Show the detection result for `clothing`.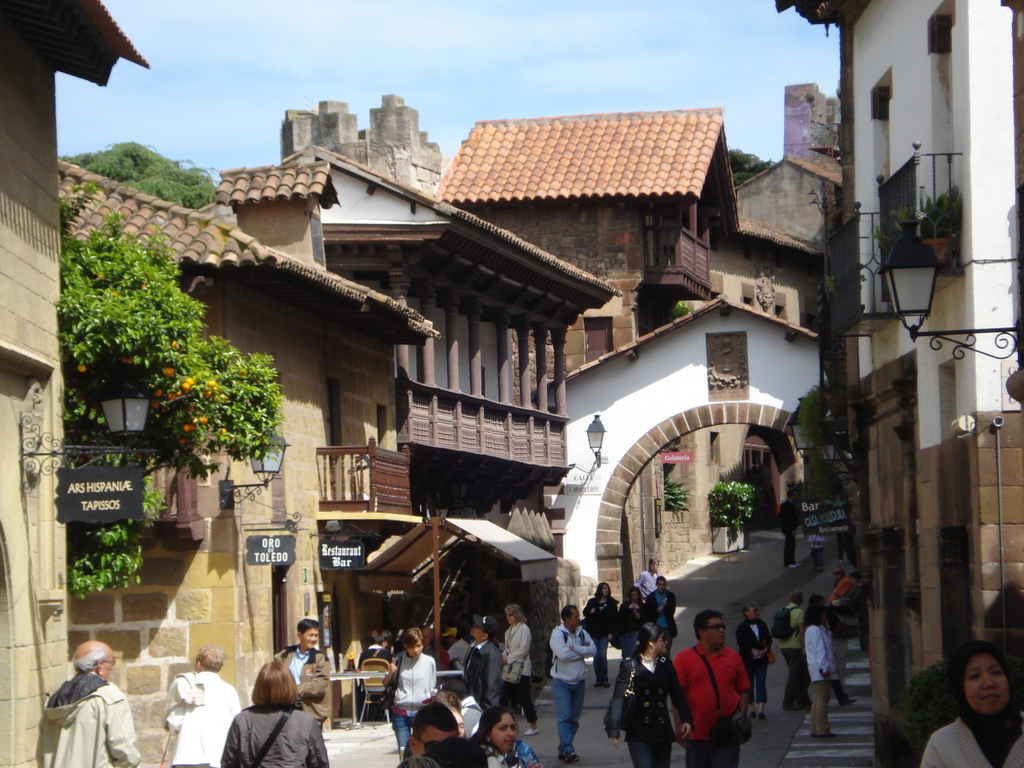
region(585, 591, 623, 646).
